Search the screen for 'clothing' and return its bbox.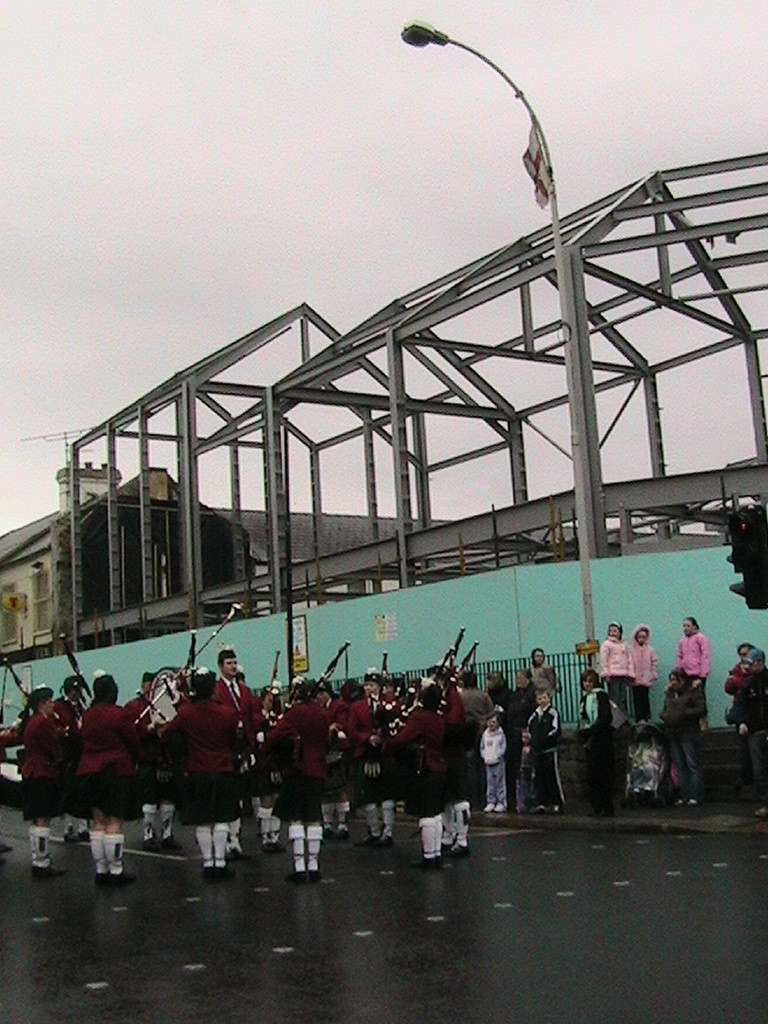
Found: [10,705,71,808].
